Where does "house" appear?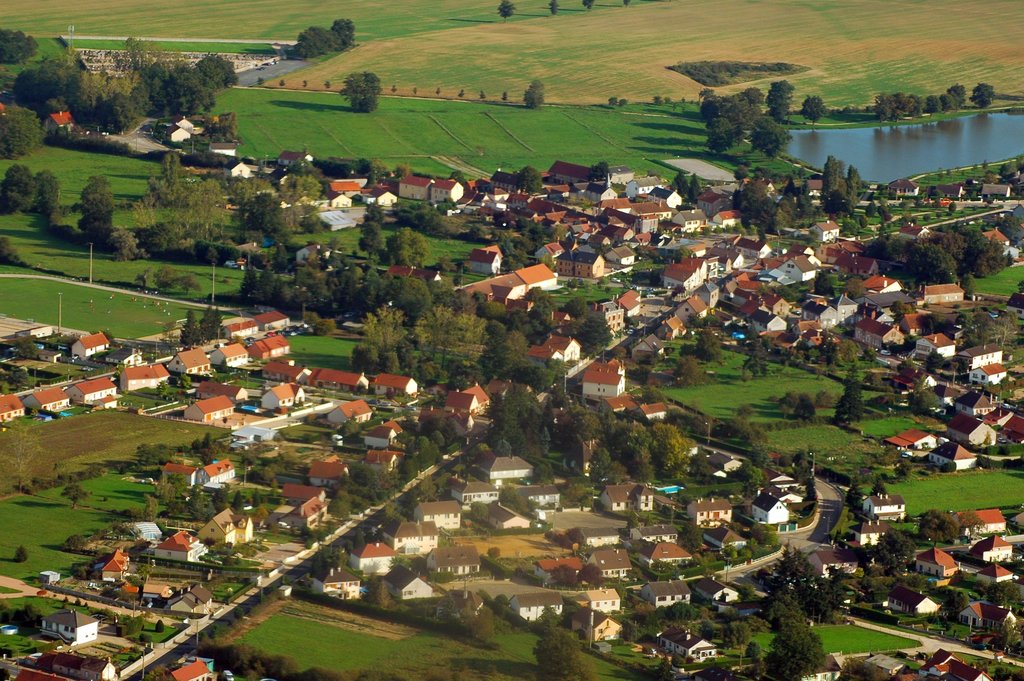
Appears at {"left": 687, "top": 498, "right": 732, "bottom": 536}.
